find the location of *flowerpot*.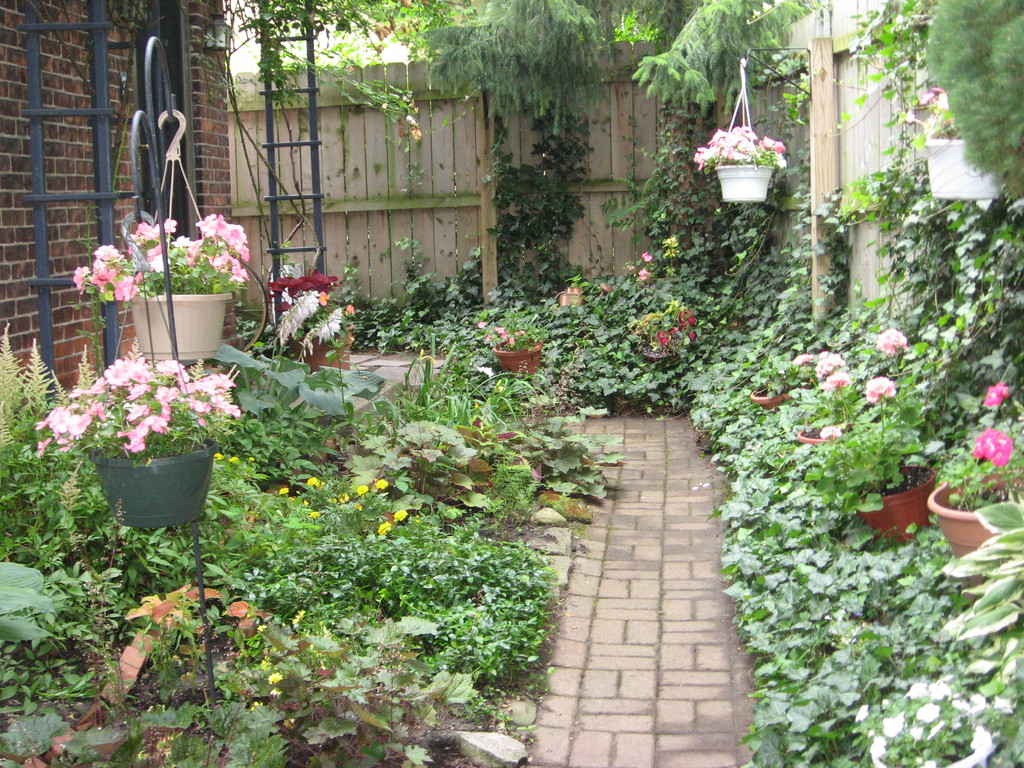
Location: left=922, top=134, right=1004, bottom=195.
